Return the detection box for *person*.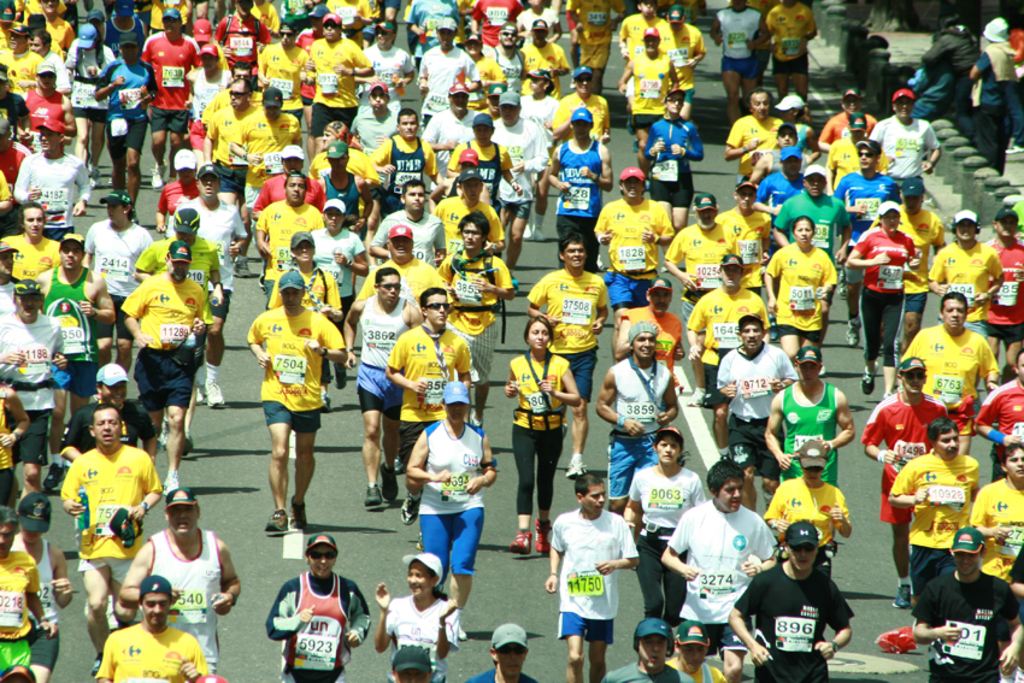
[310,198,372,385].
